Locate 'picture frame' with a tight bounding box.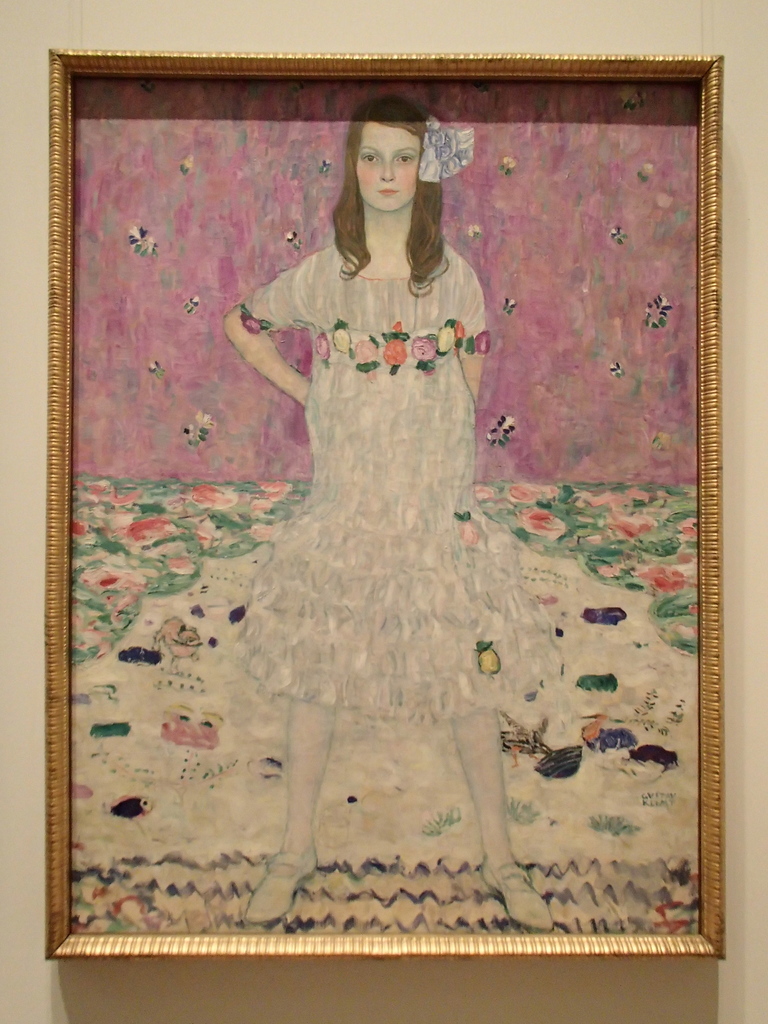
select_region(45, 38, 726, 954).
